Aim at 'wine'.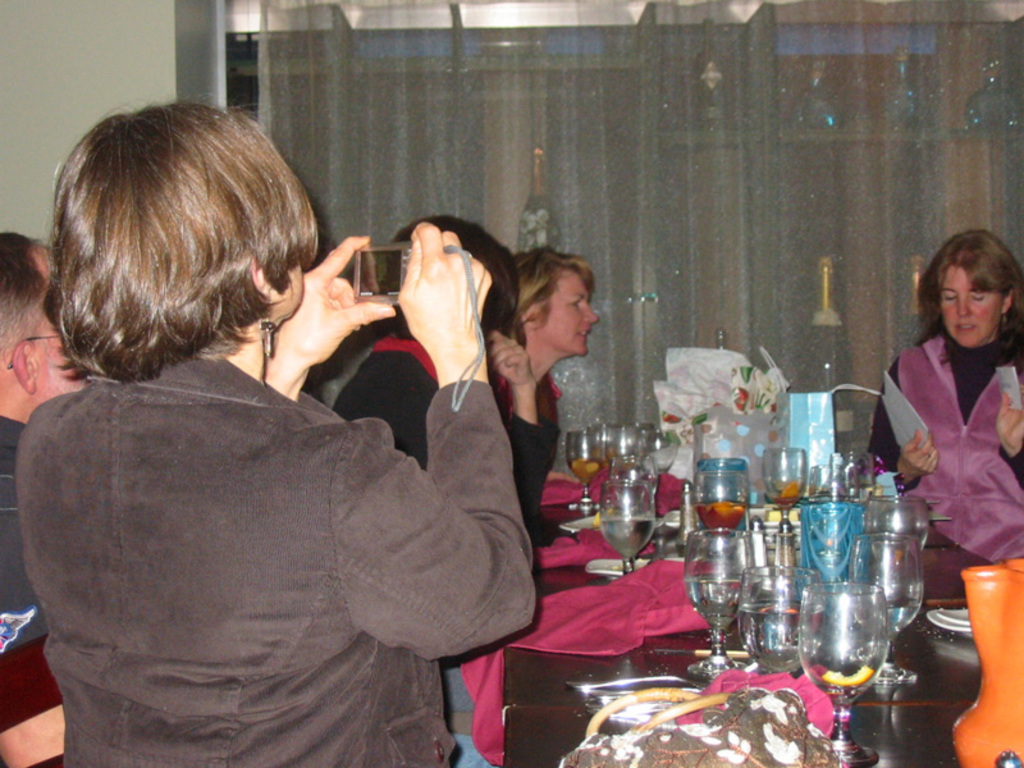
Aimed at [left=573, top=461, right=602, bottom=485].
